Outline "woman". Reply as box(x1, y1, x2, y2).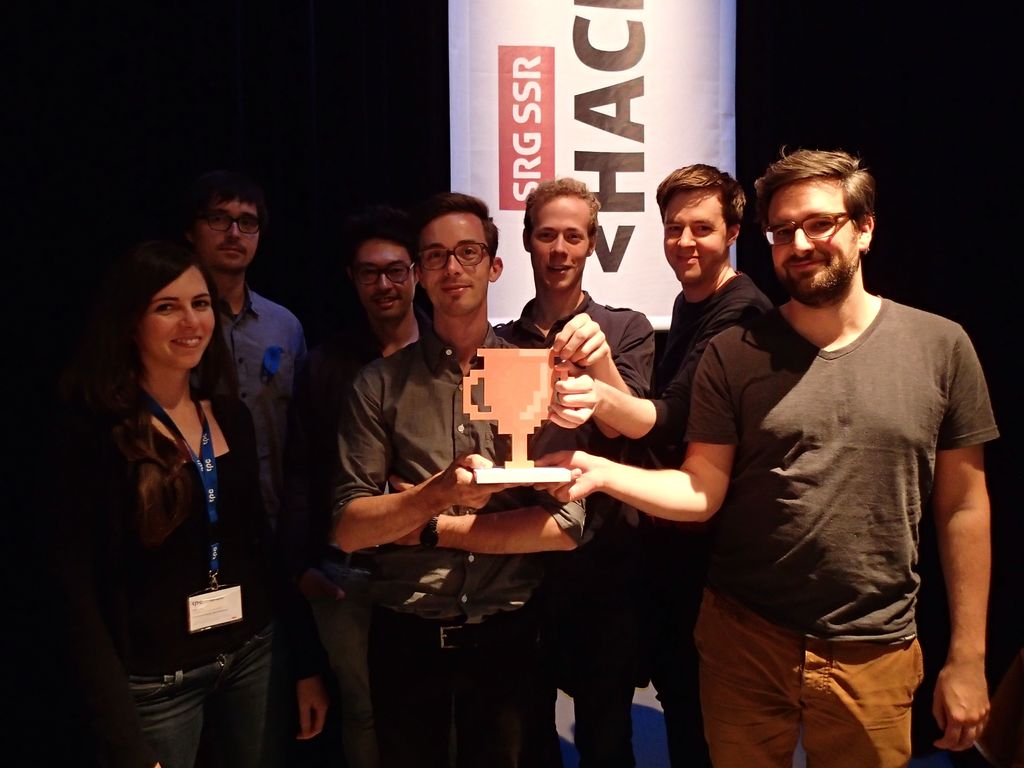
box(75, 207, 284, 755).
